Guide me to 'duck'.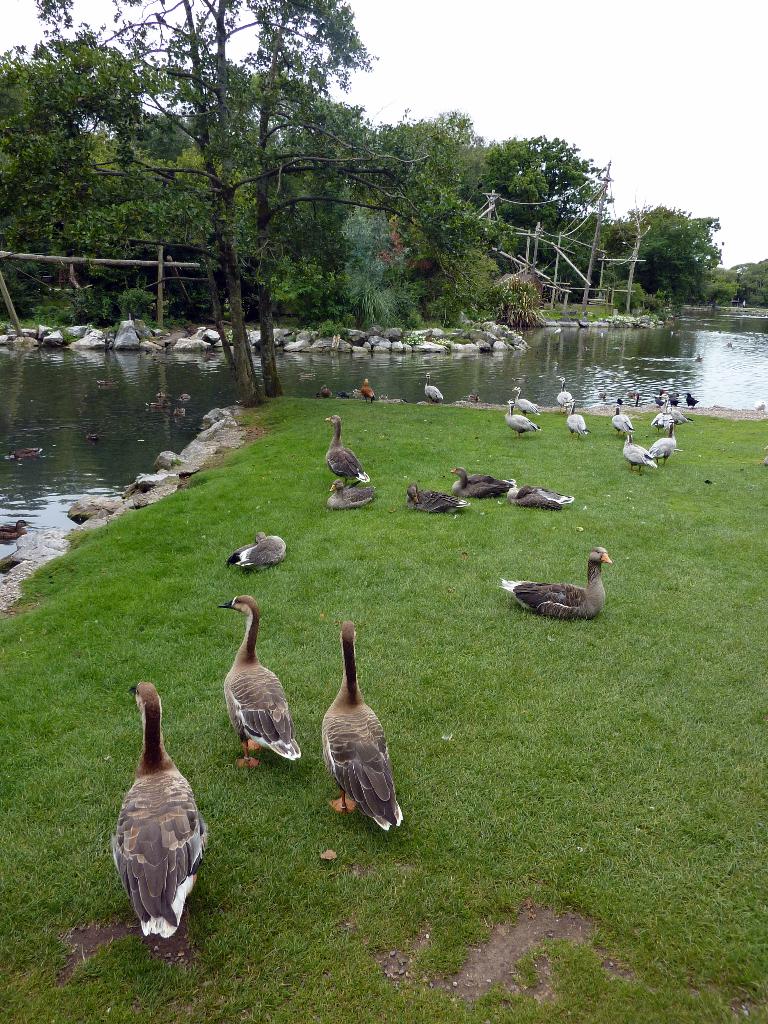
Guidance: bbox=(455, 466, 515, 509).
